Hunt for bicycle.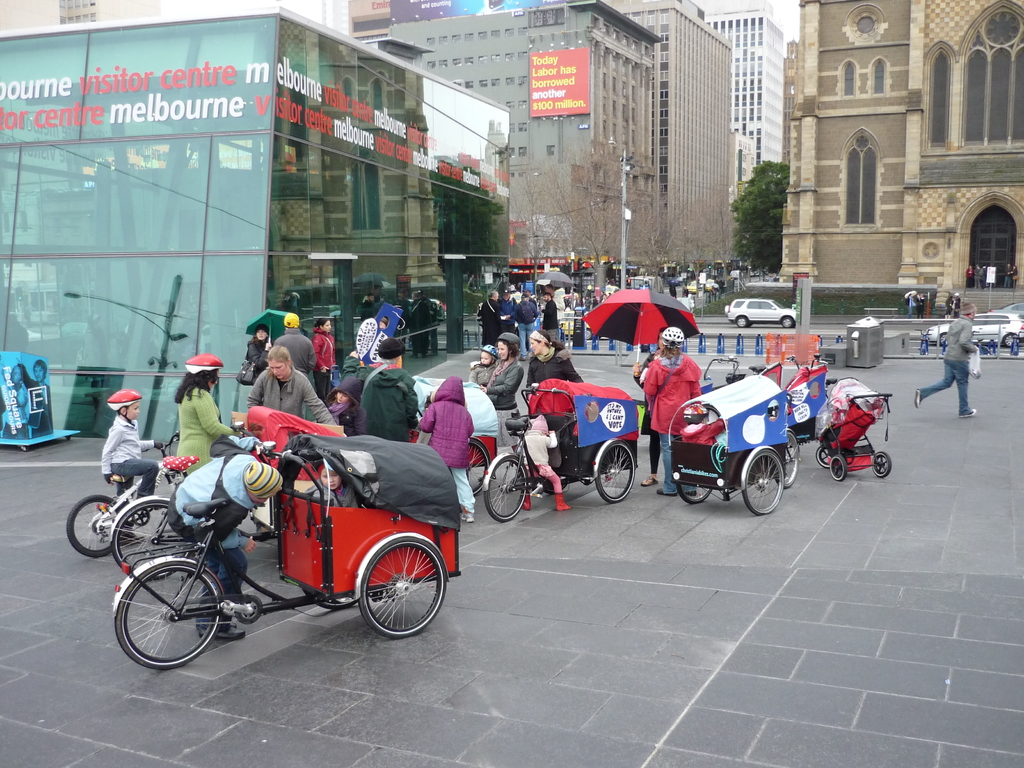
Hunted down at bbox(558, 321, 567, 346).
